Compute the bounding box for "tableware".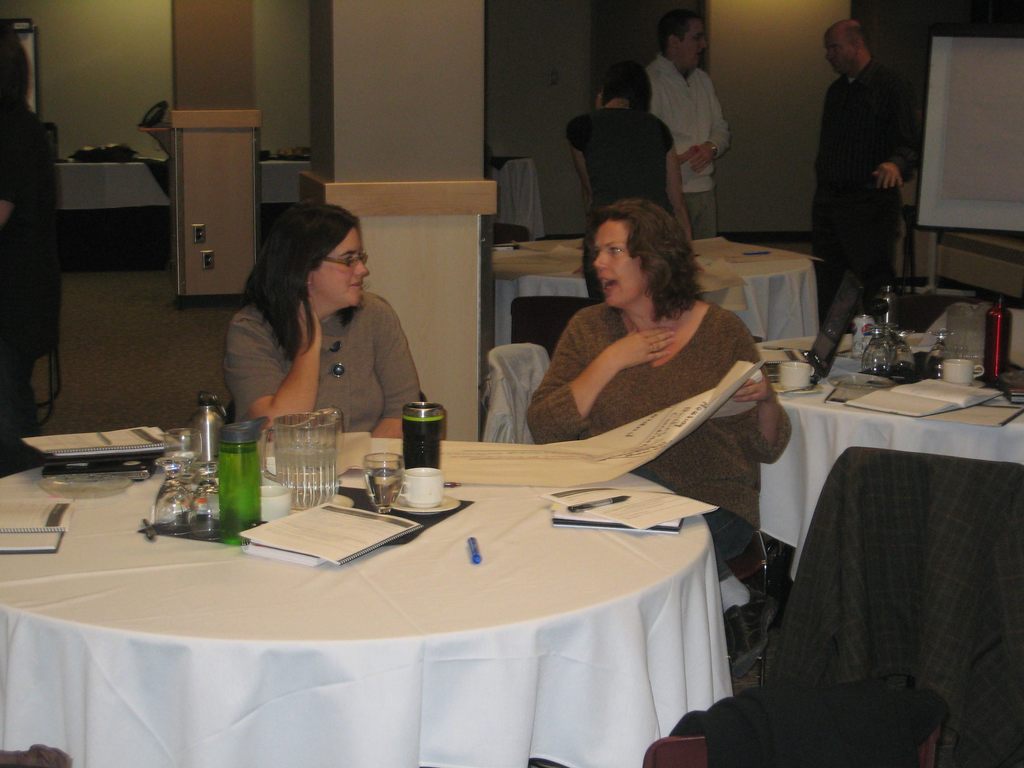
(x1=923, y1=329, x2=956, y2=381).
